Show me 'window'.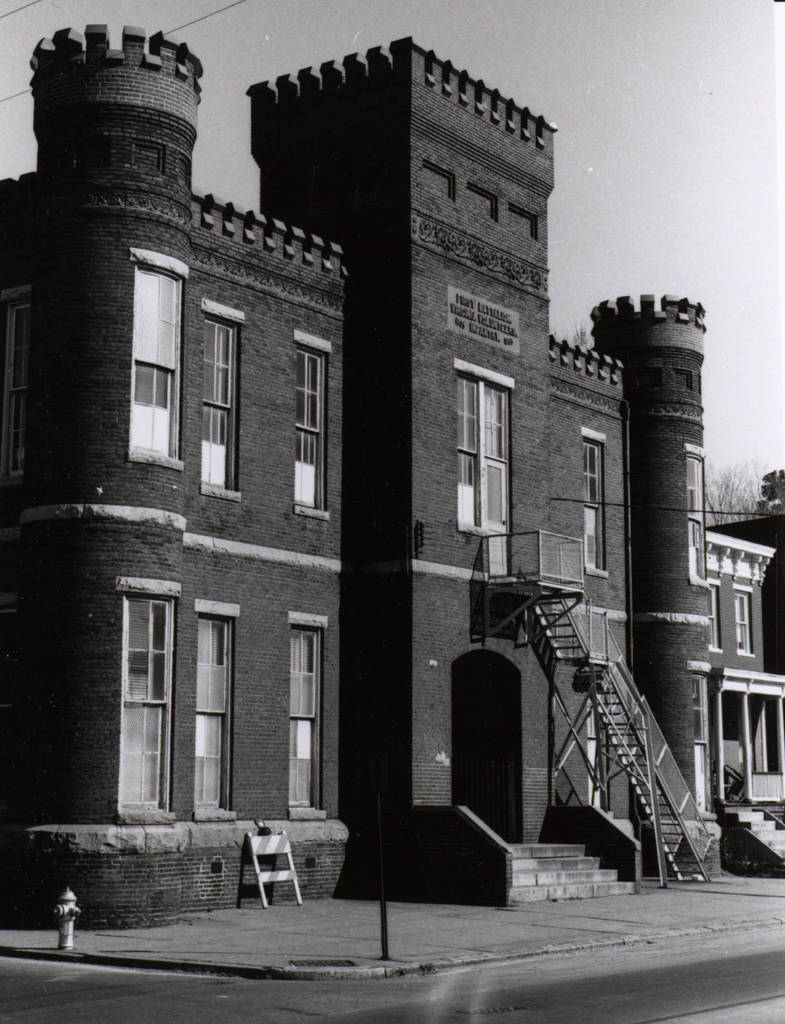
'window' is here: [195, 317, 239, 491].
